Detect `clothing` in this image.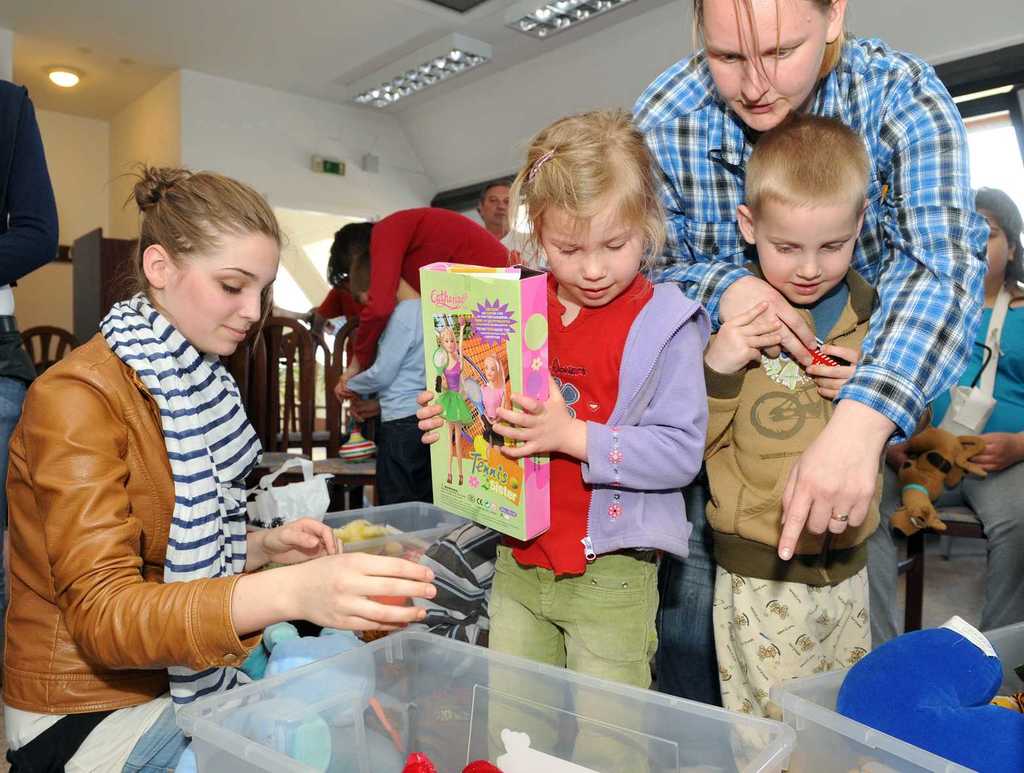
Detection: <box>485,546,665,772</box>.
